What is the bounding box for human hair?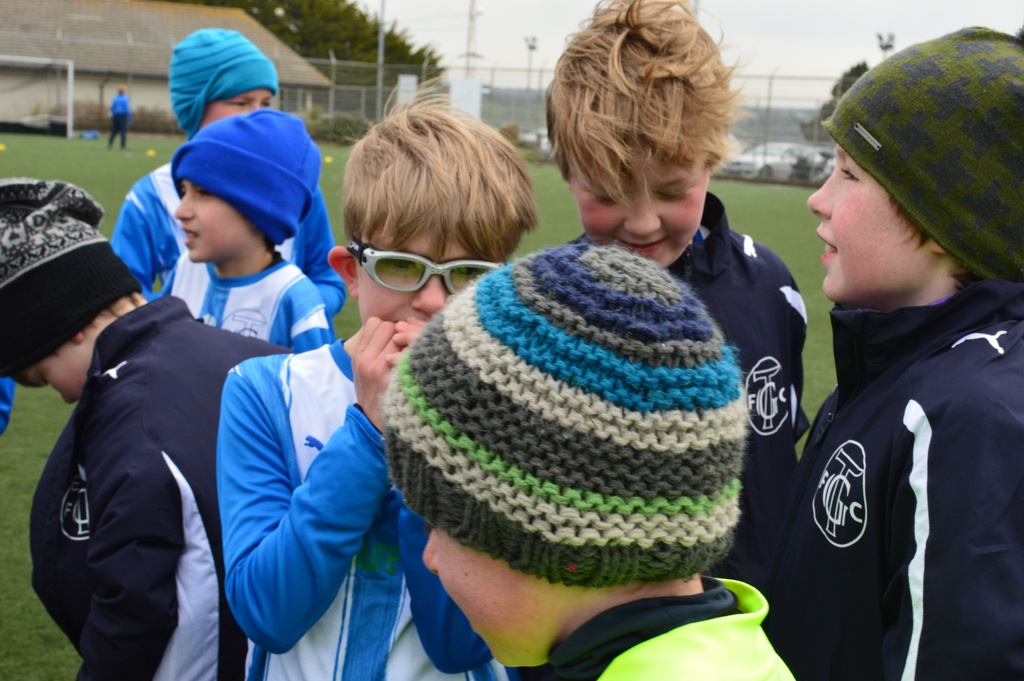
rect(342, 71, 541, 270).
